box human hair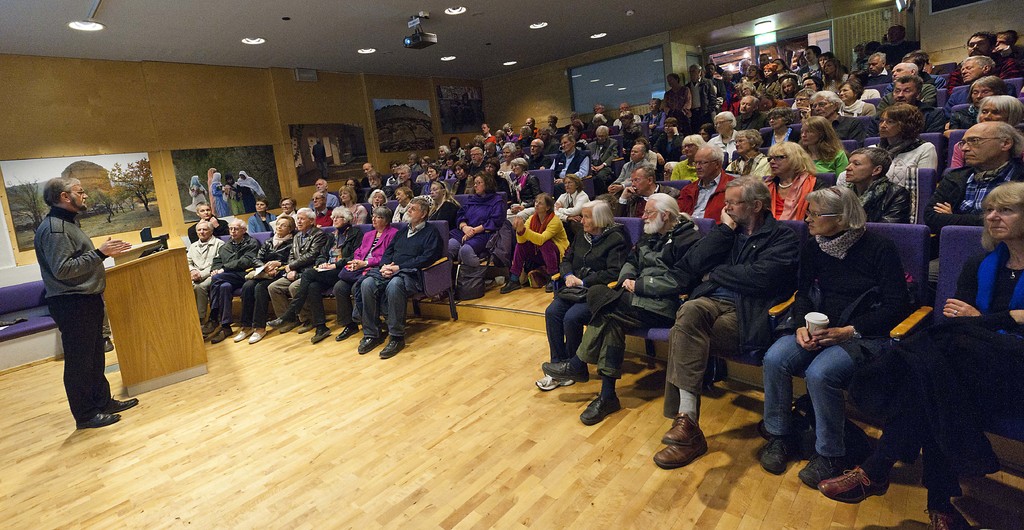
278/198/294/209
